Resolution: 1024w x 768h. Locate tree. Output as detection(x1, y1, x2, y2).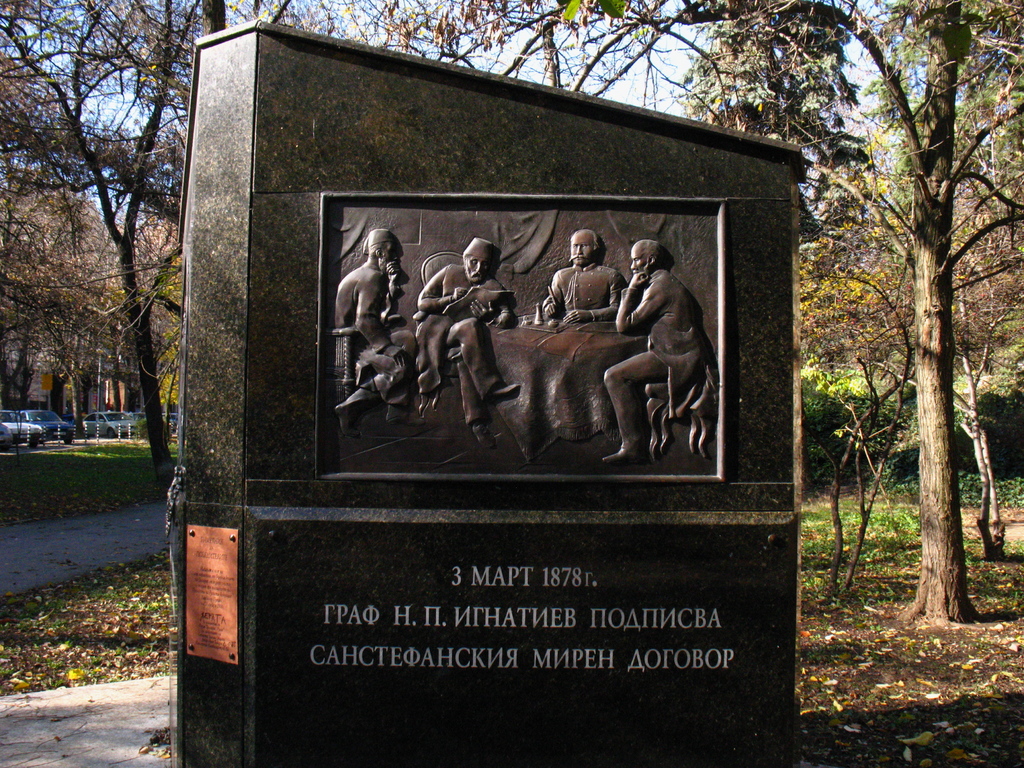
detection(493, 0, 687, 102).
